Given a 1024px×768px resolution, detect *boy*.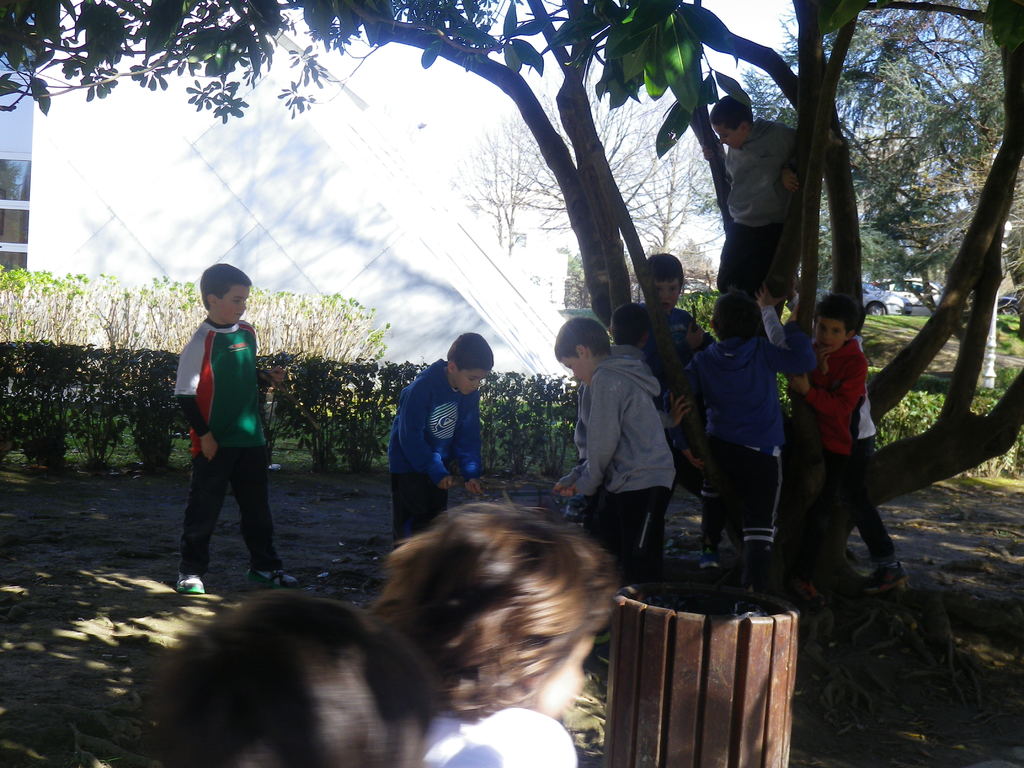
region(781, 292, 867, 602).
